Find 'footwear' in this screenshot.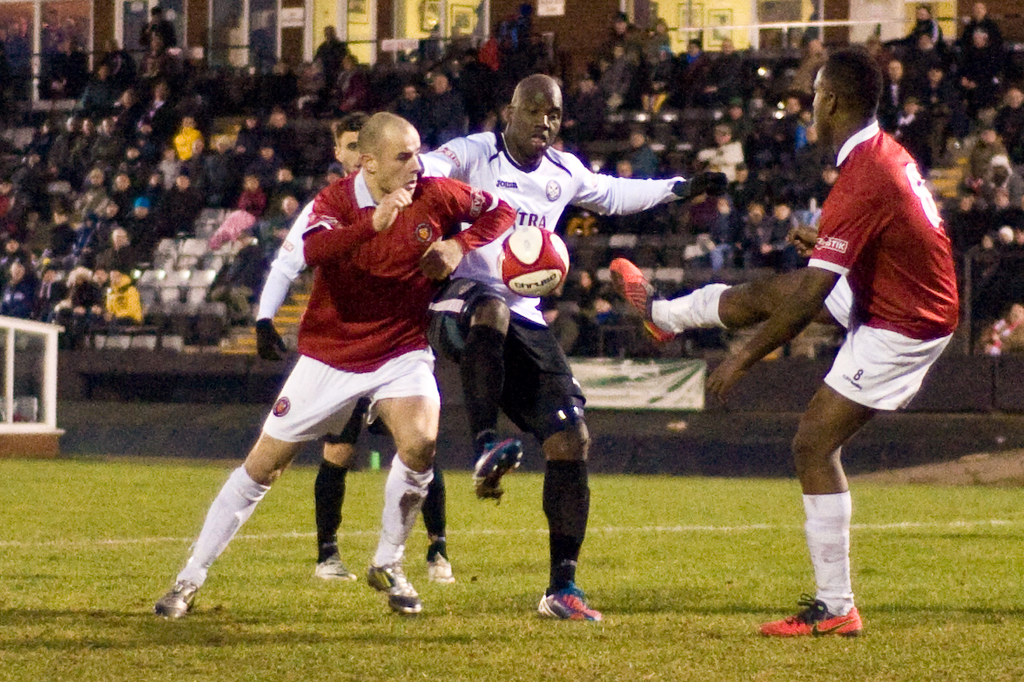
The bounding box for 'footwear' is 156, 584, 207, 624.
